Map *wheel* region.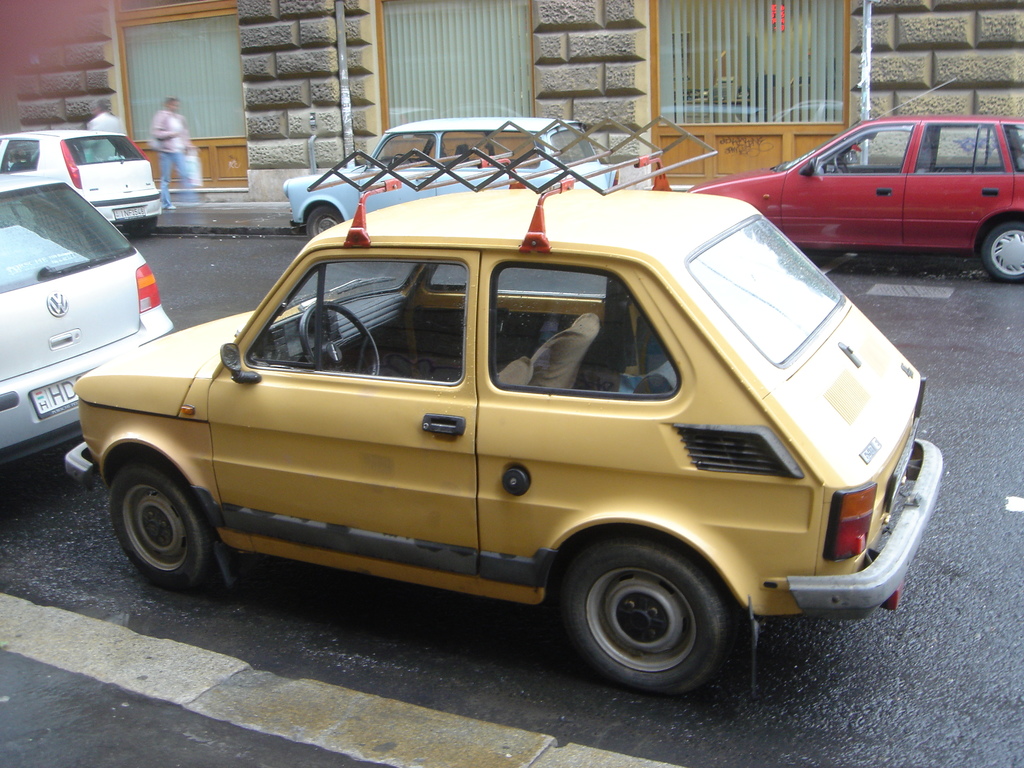
Mapped to crop(108, 457, 214, 596).
